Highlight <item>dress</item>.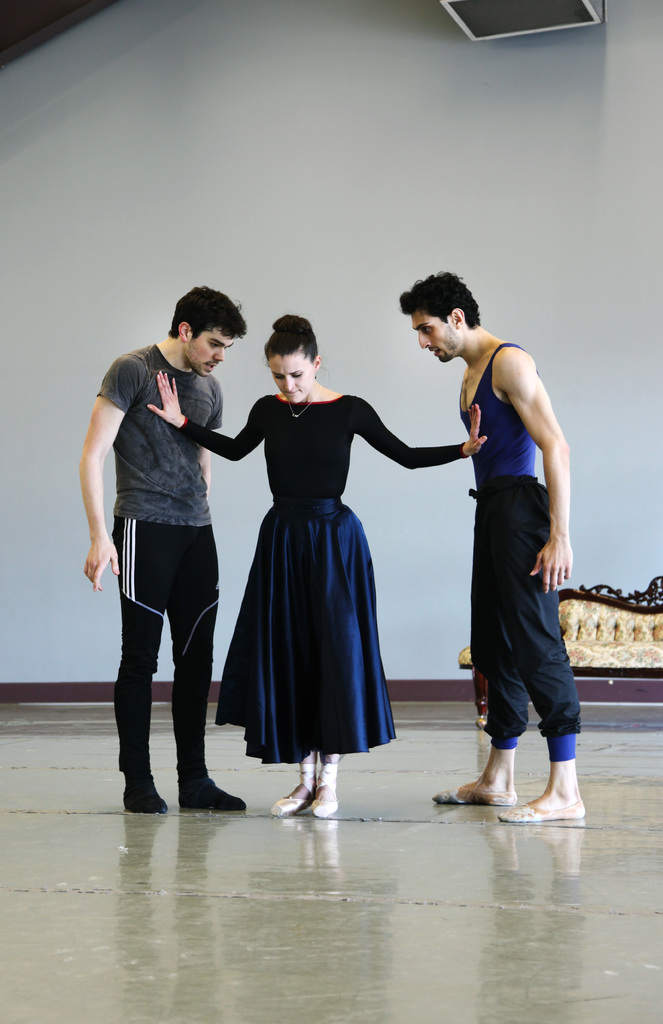
Highlighted region: pyautogui.locateOnScreen(177, 391, 460, 765).
